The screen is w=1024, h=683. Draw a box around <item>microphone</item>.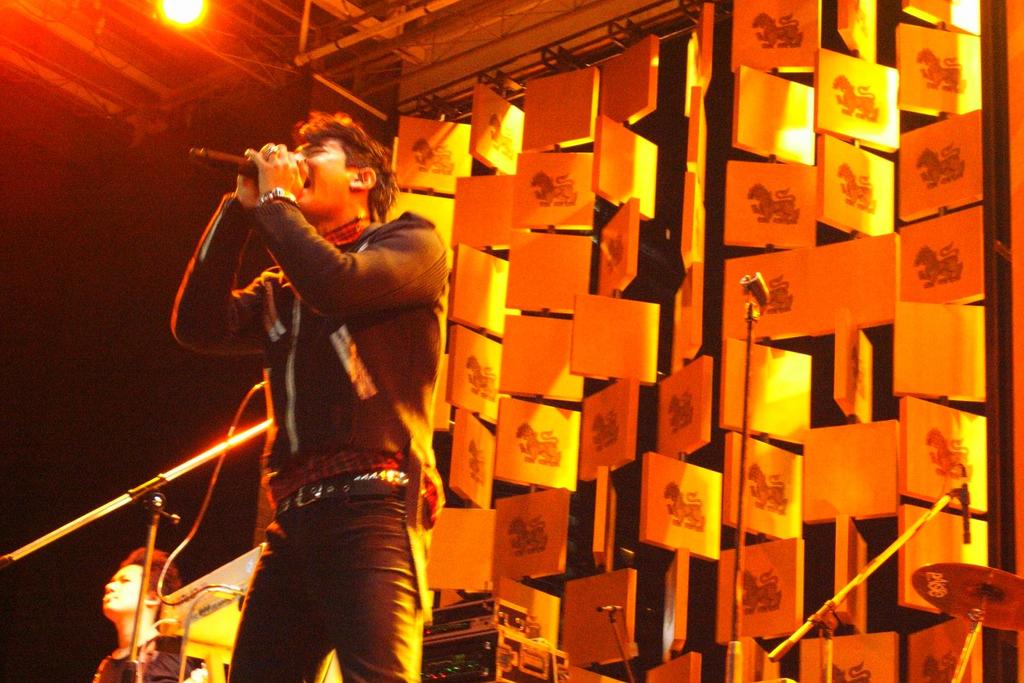
192,135,305,193.
